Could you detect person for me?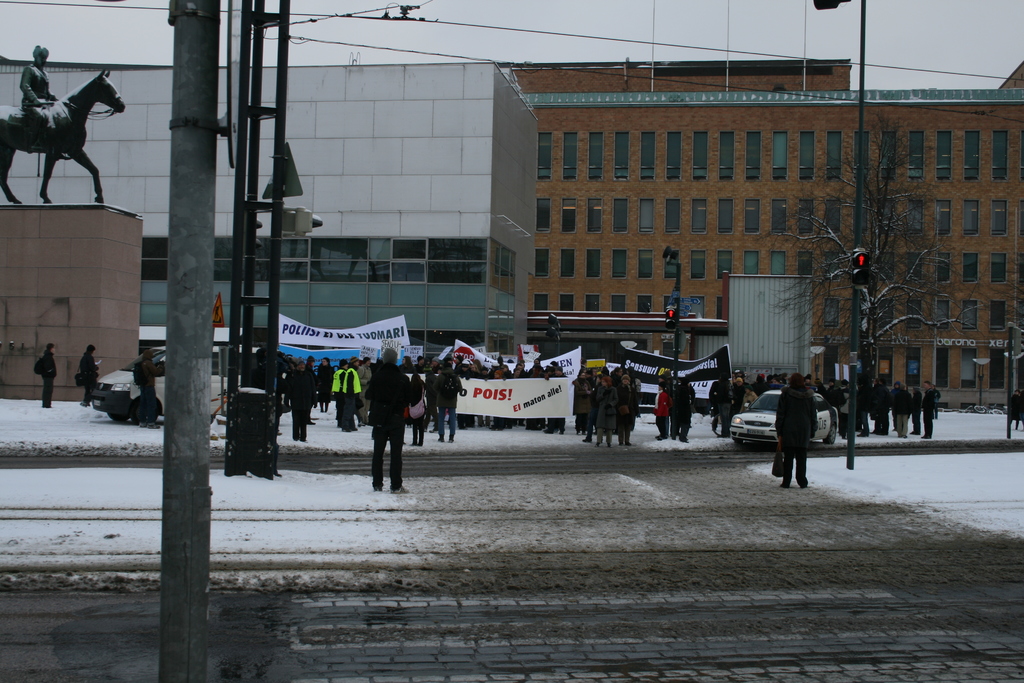
Detection result: l=37, t=344, r=60, b=407.
